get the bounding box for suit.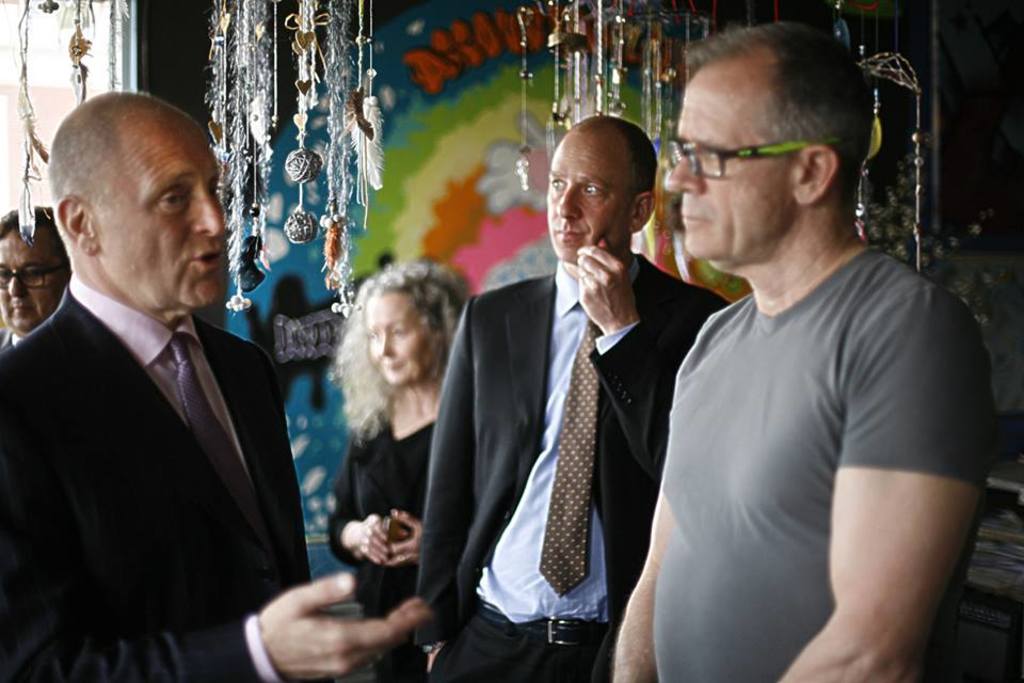
region(11, 181, 327, 671).
